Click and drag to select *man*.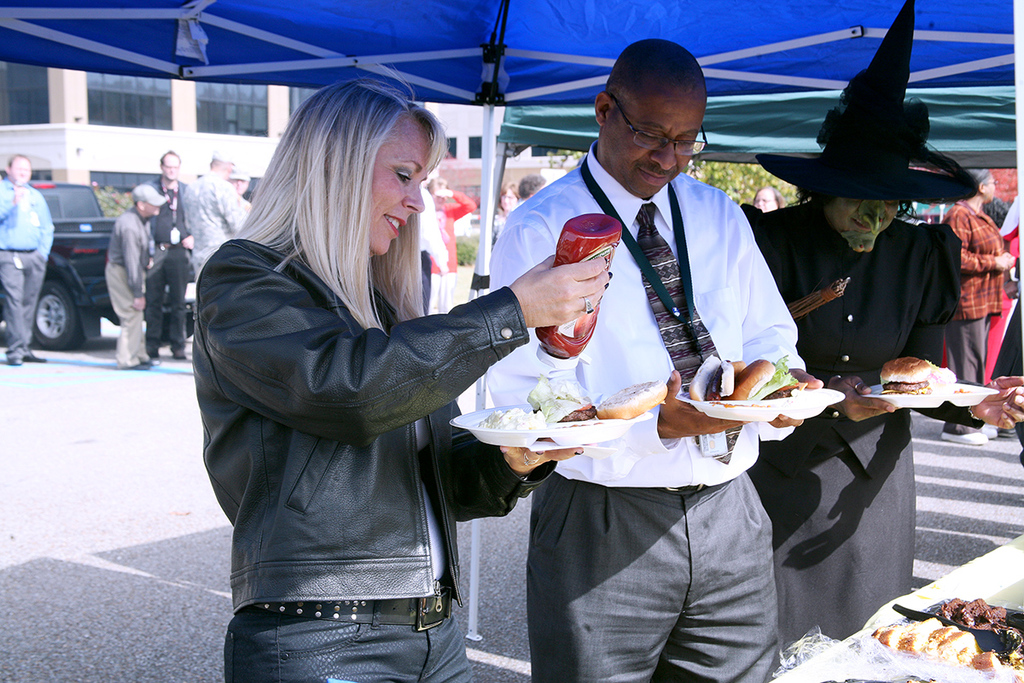
Selection: 513,66,821,630.
